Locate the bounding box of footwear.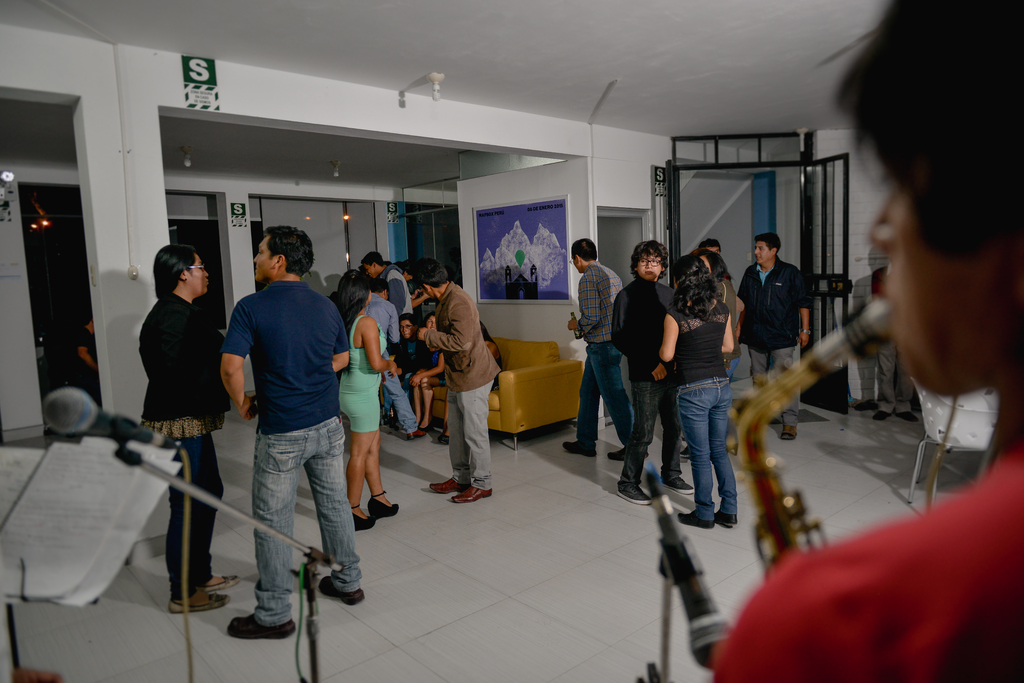
Bounding box: detection(431, 471, 464, 493).
